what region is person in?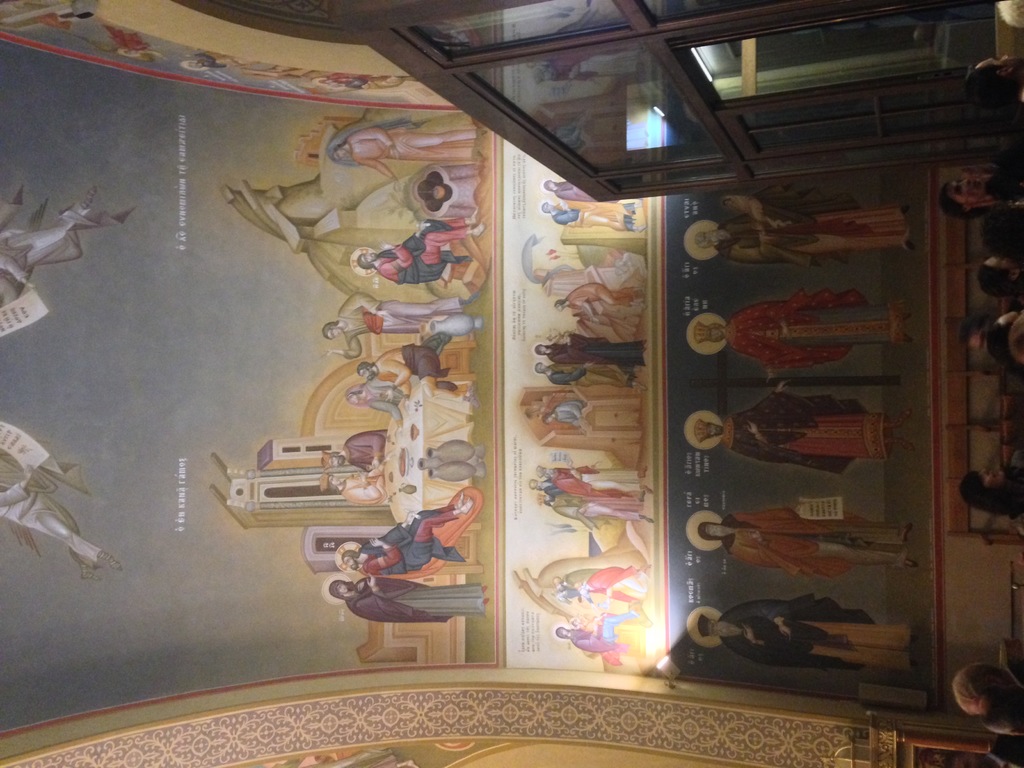
<bbox>689, 292, 913, 366</bbox>.
